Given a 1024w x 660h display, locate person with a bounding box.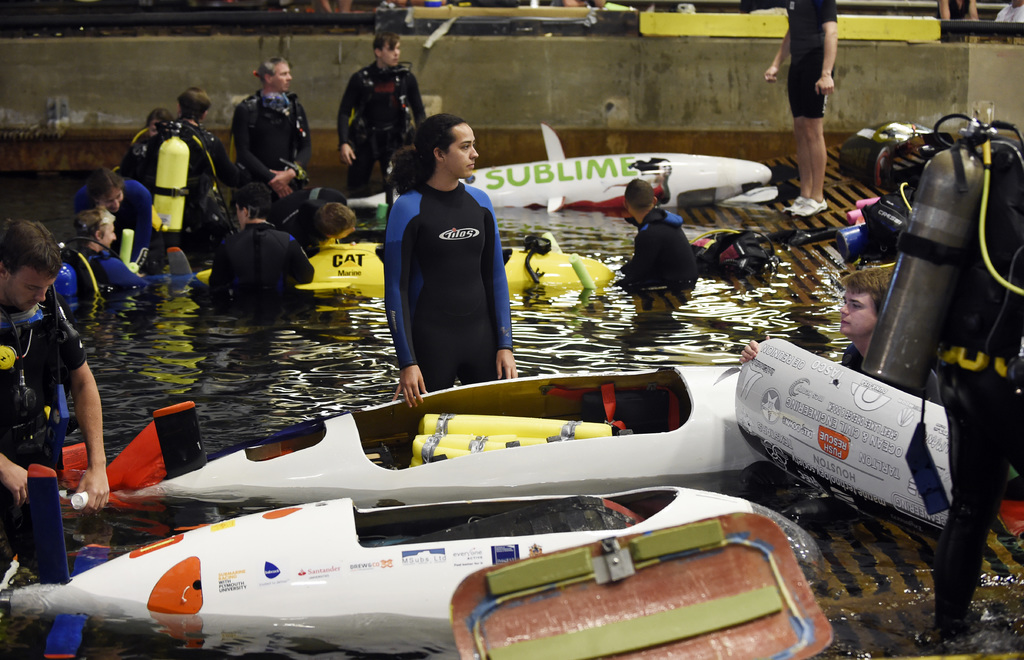
Located: 60/209/168/296.
